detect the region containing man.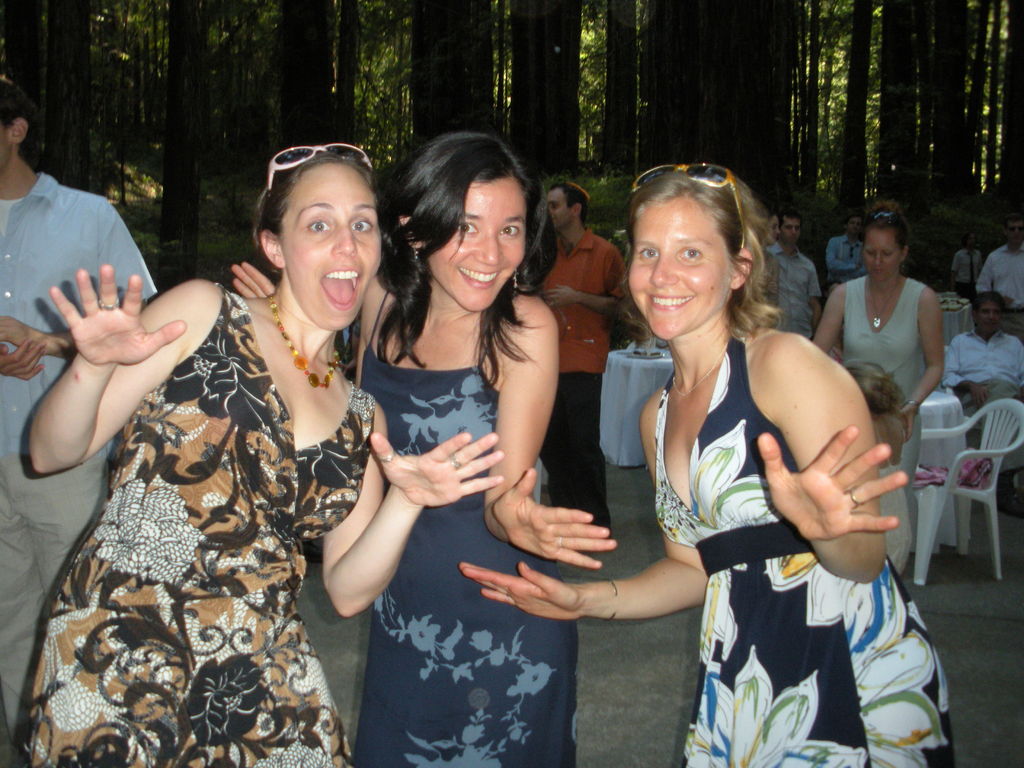
rect(942, 289, 1023, 519).
